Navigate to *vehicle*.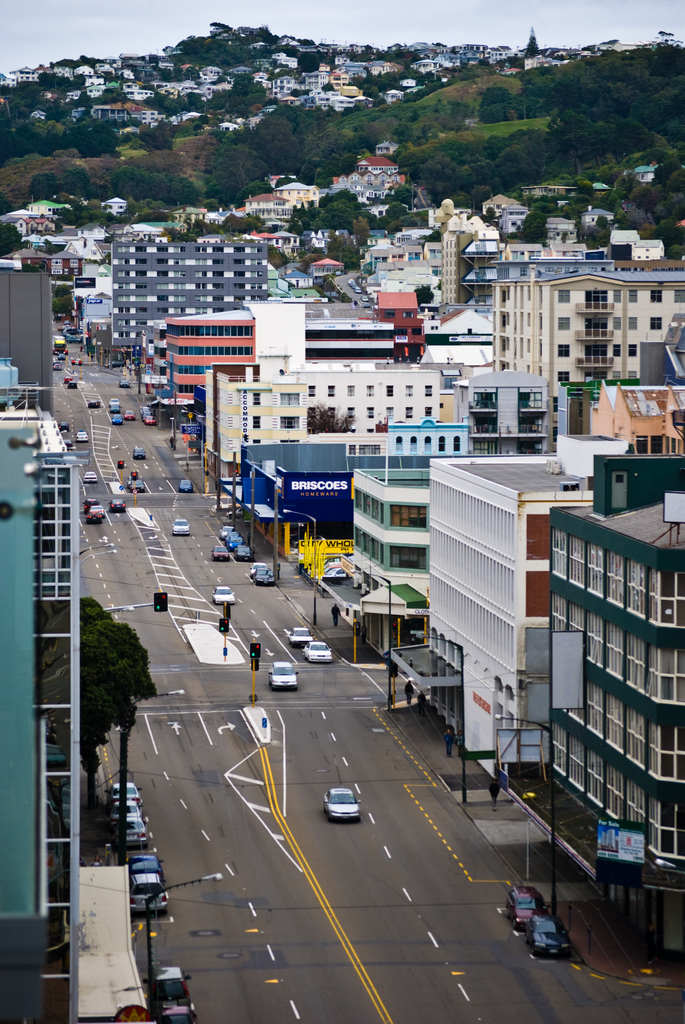
Navigation target: (left=143, top=419, right=157, bottom=426).
